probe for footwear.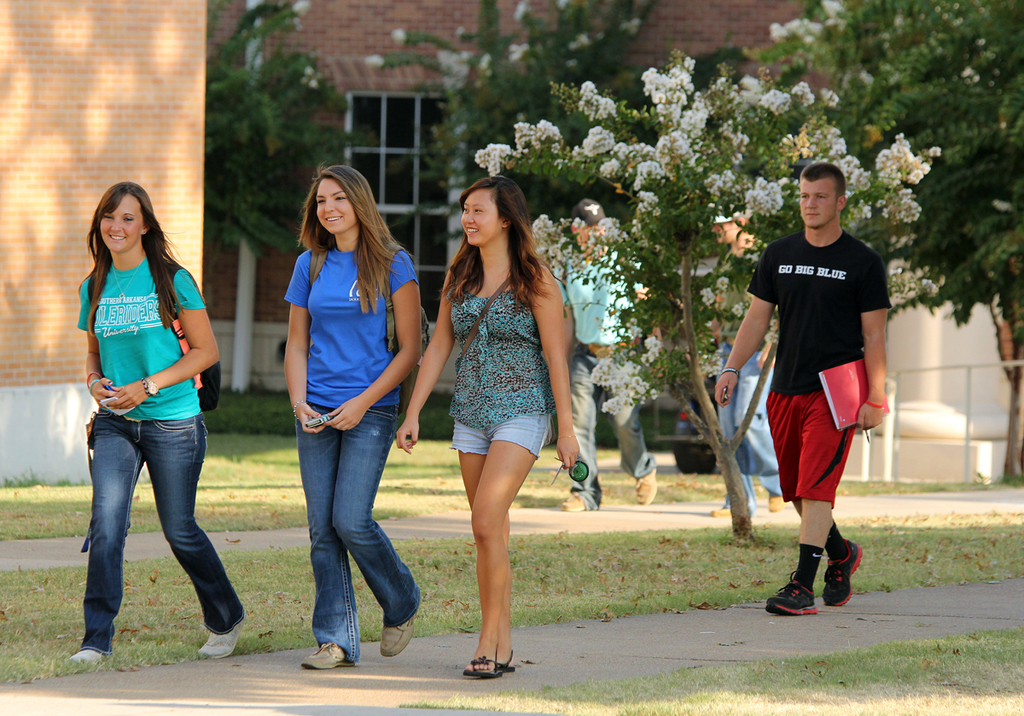
Probe result: pyautogui.locateOnScreen(817, 539, 870, 602).
